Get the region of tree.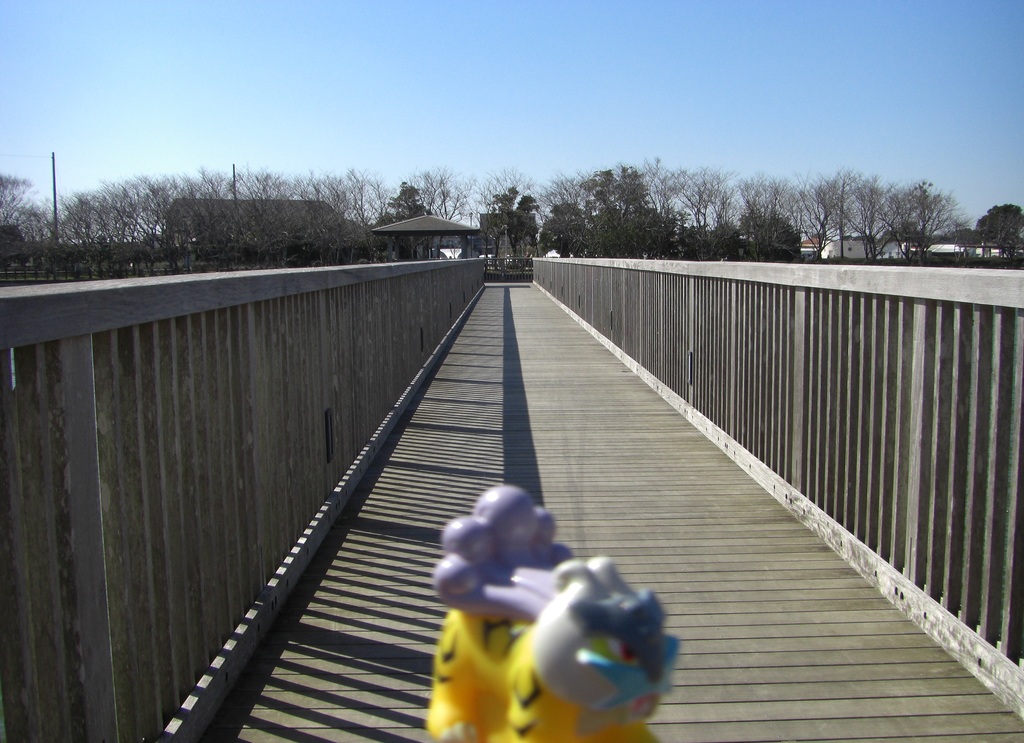
(373,181,433,220).
